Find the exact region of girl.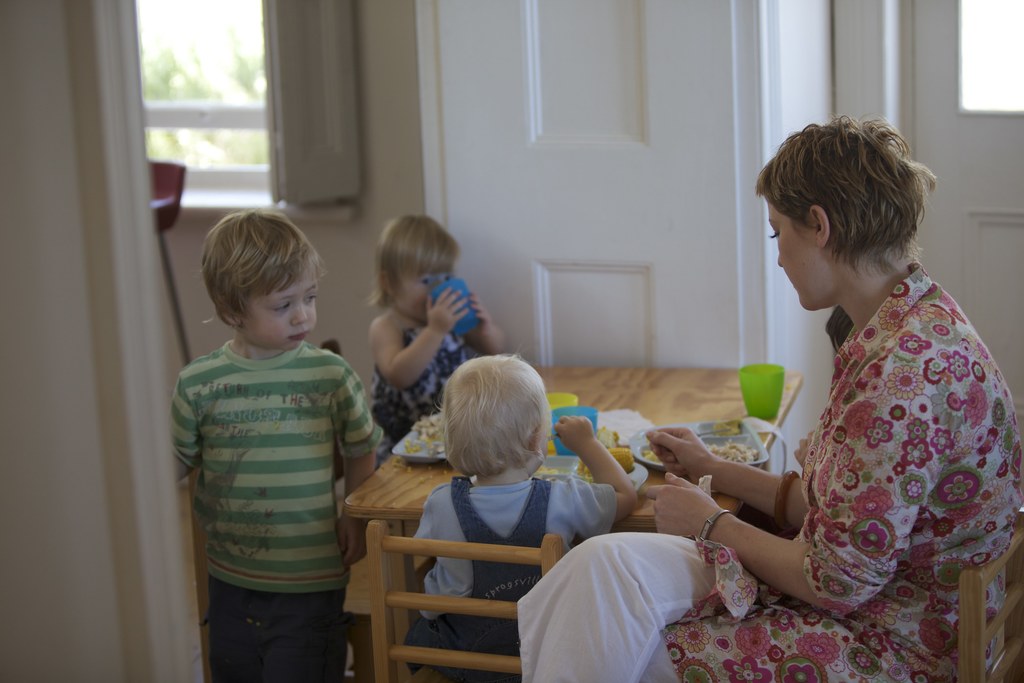
Exact region: region(370, 211, 502, 467).
